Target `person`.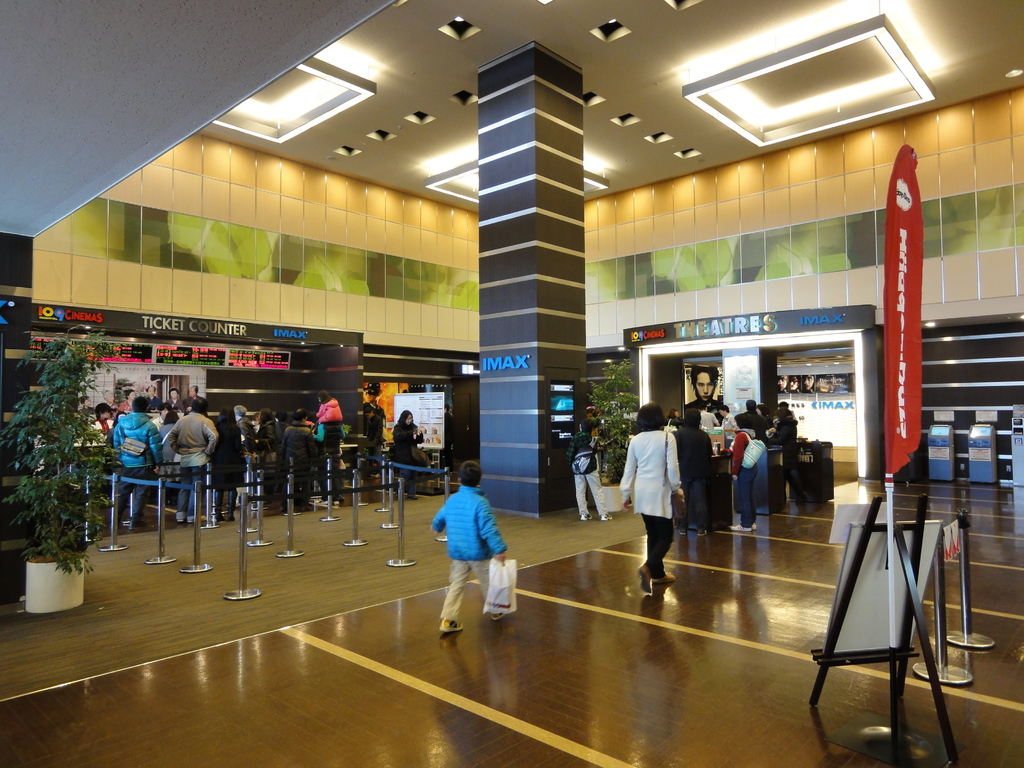
Target region: (x1=434, y1=455, x2=513, y2=658).
